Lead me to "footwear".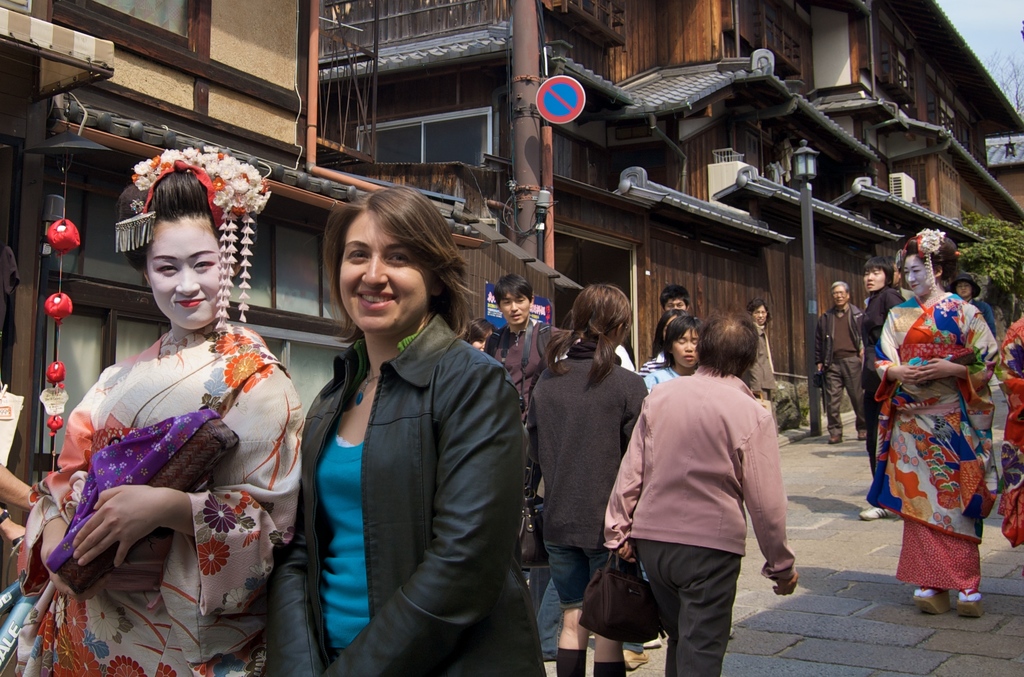
Lead to [954,595,984,620].
